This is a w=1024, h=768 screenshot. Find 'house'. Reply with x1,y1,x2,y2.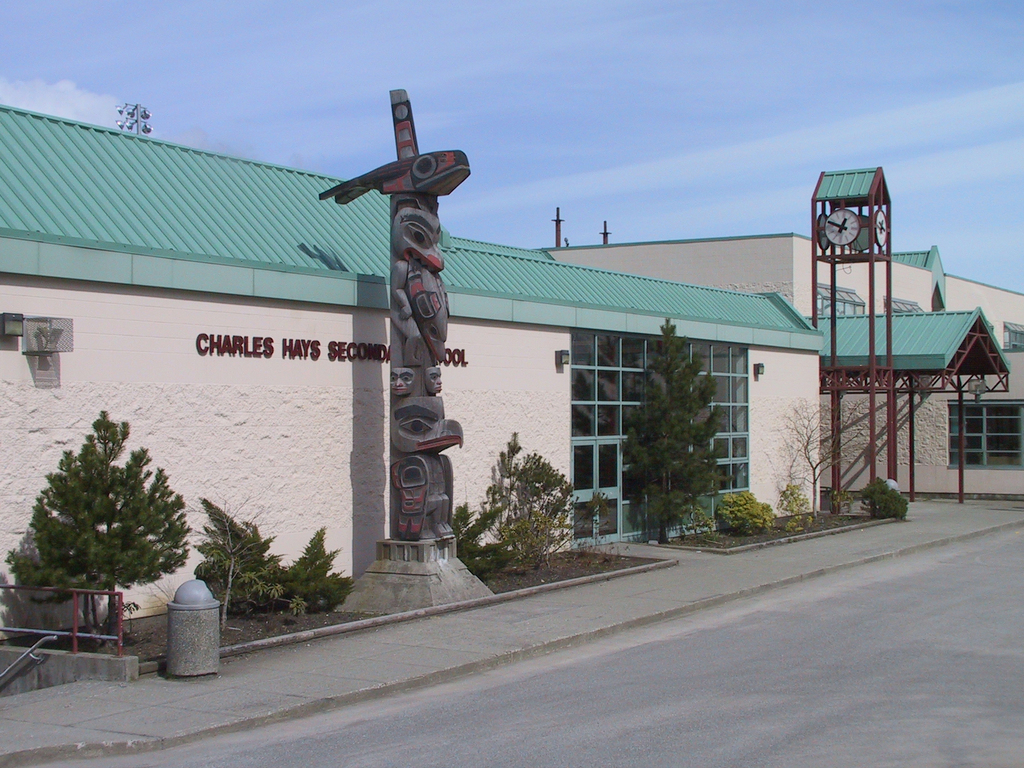
0,102,1023,623.
